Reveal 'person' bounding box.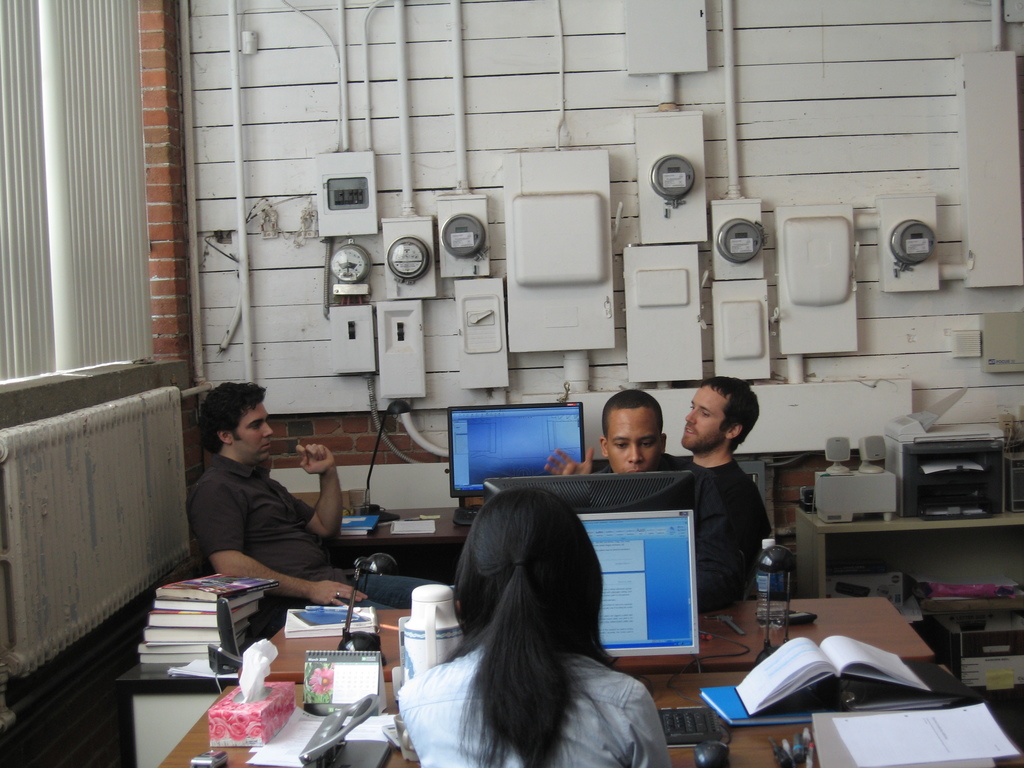
Revealed: 669 374 767 614.
